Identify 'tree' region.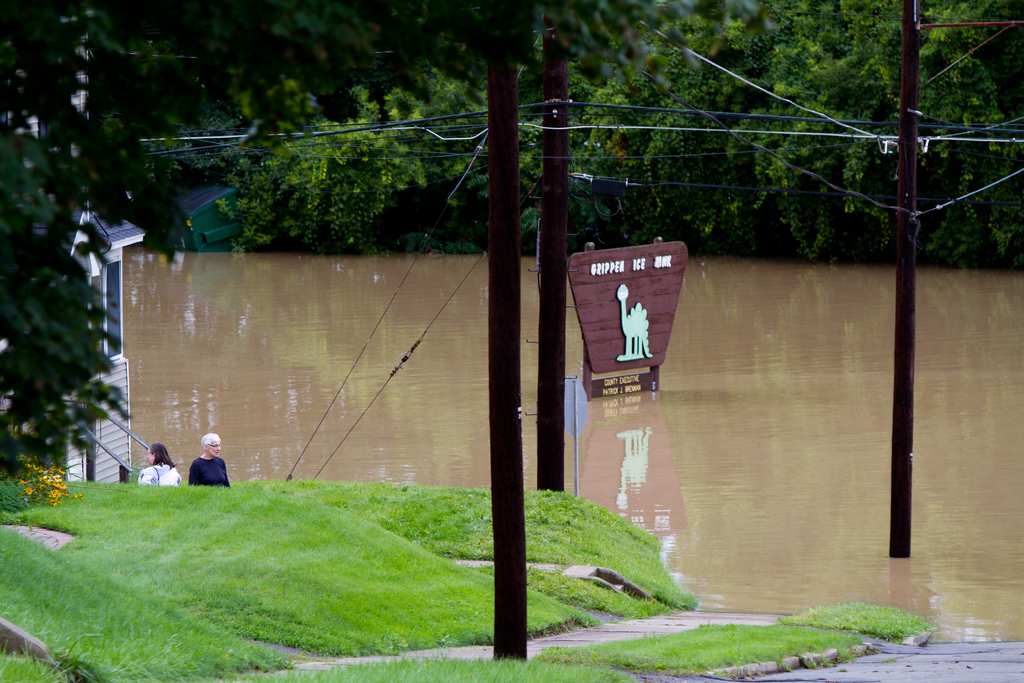
Region: <region>0, 0, 692, 493</region>.
